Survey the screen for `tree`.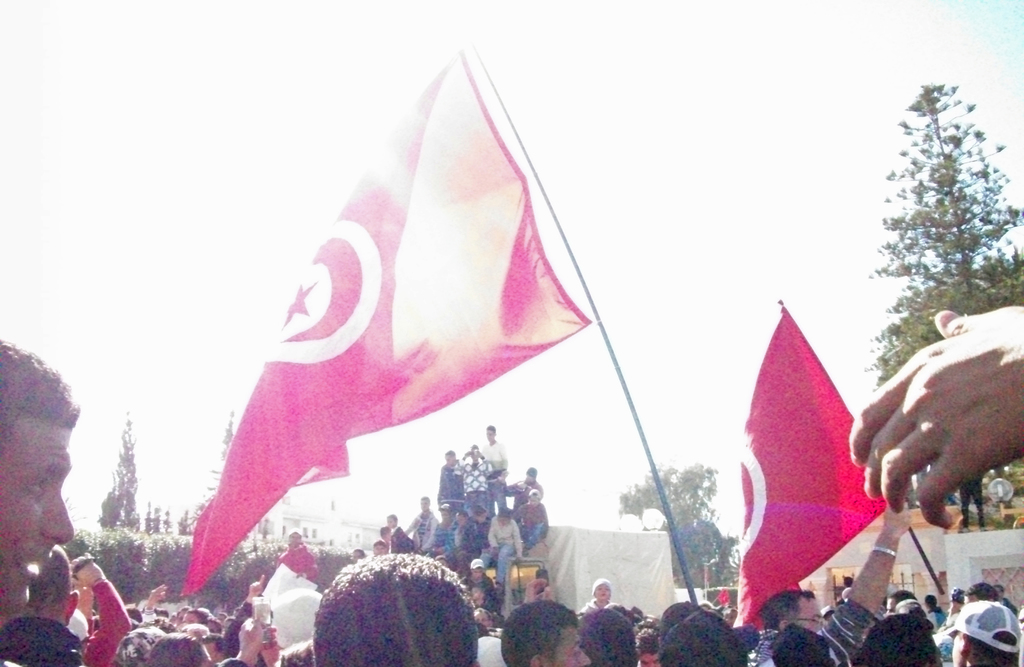
Survey found: (882, 68, 1016, 372).
